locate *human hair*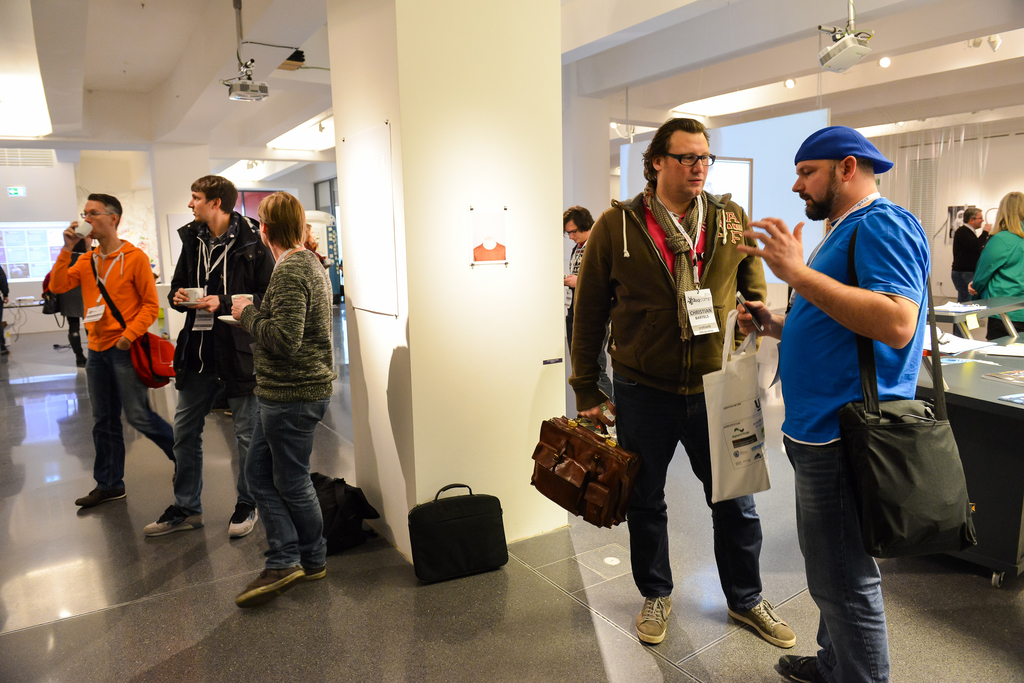
960:207:981:223
